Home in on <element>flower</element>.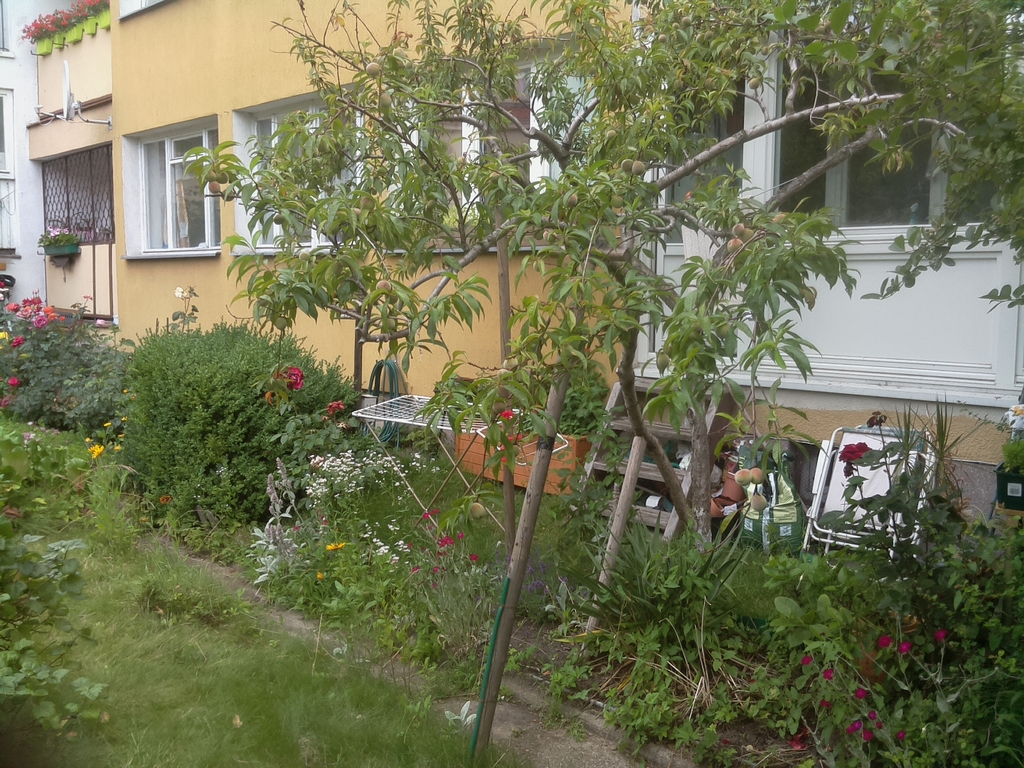
Homed in at <bbox>7, 373, 21, 390</bbox>.
